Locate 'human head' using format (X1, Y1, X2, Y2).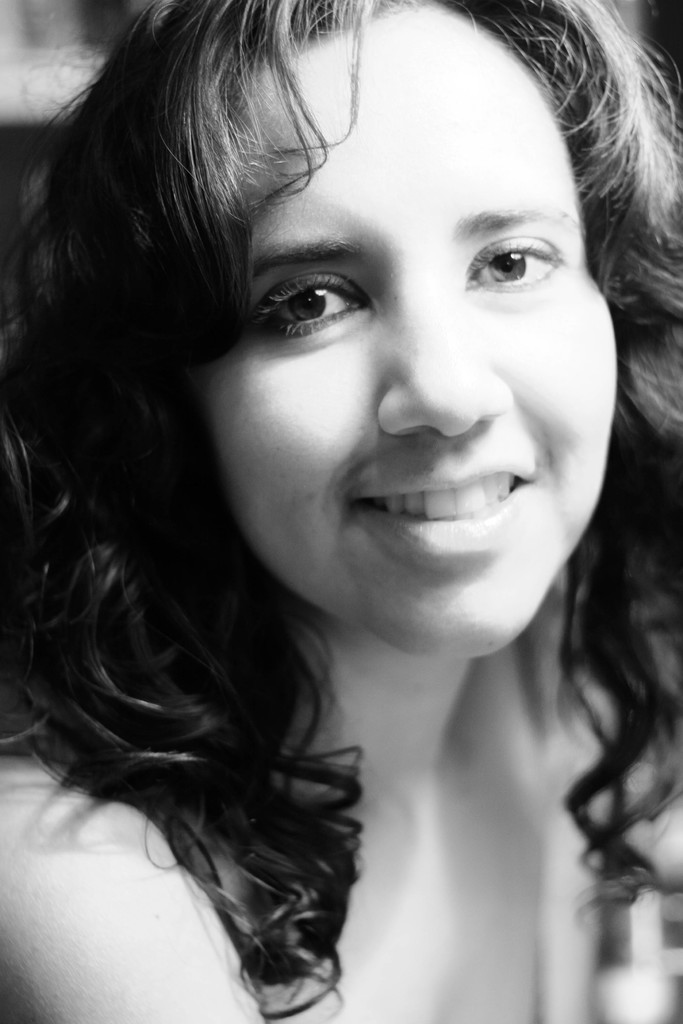
(199, 59, 598, 586).
